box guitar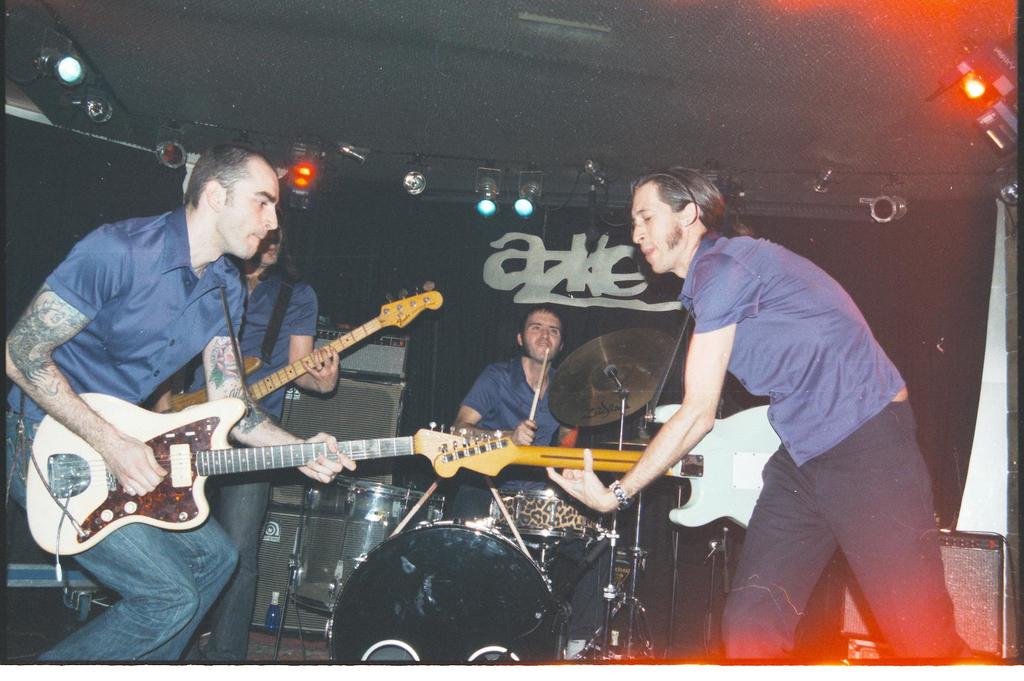
box=[173, 279, 445, 413]
